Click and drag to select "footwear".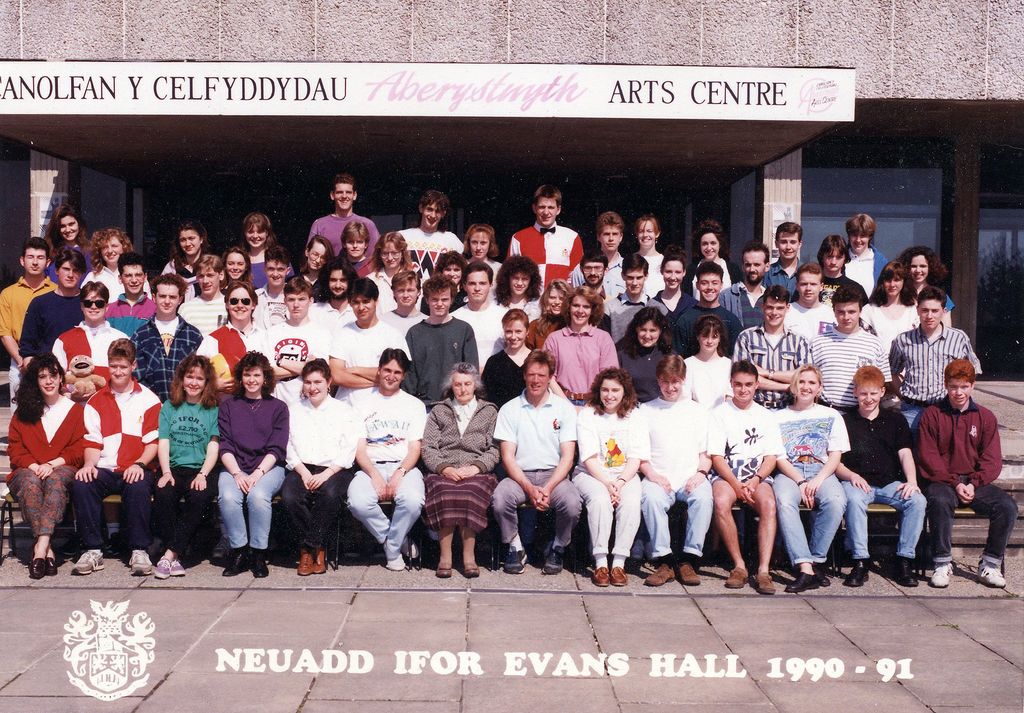
Selection: box(71, 550, 106, 573).
